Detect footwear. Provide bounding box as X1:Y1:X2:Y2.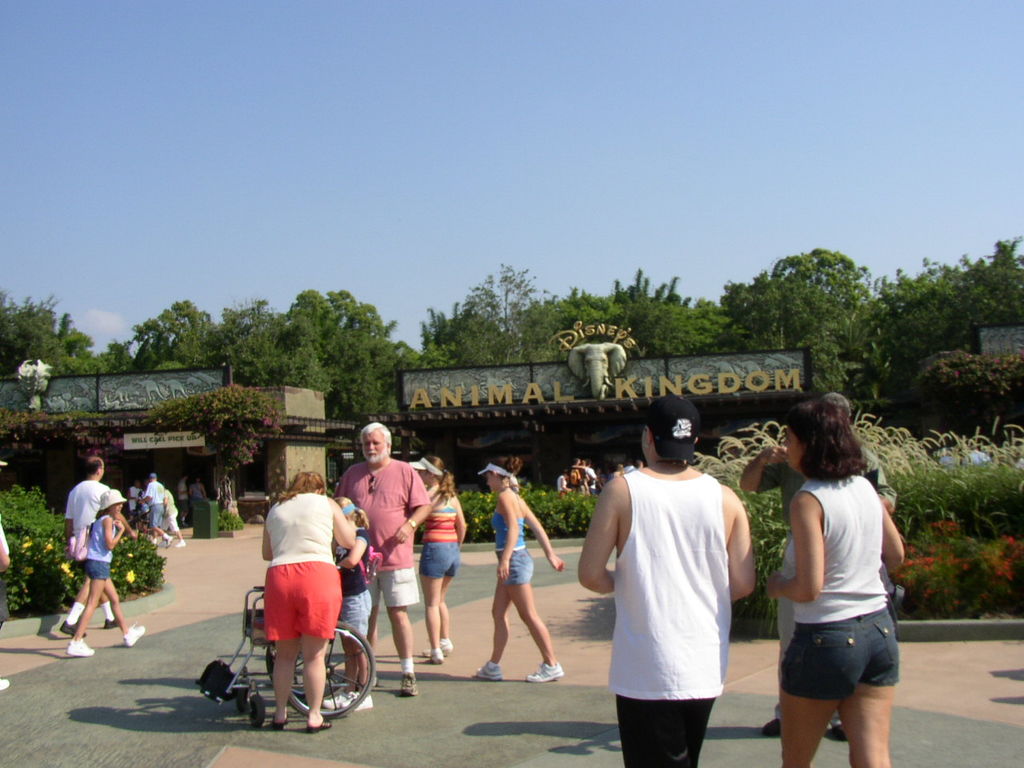
473:663:505:684.
